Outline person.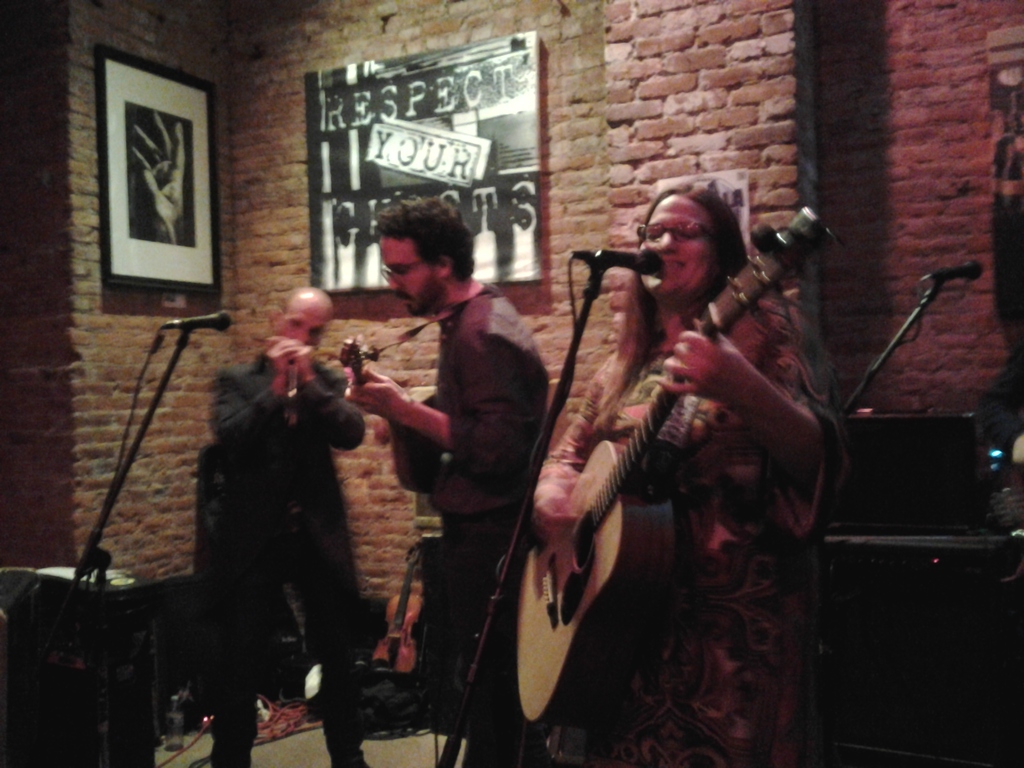
Outline: [132,111,186,246].
